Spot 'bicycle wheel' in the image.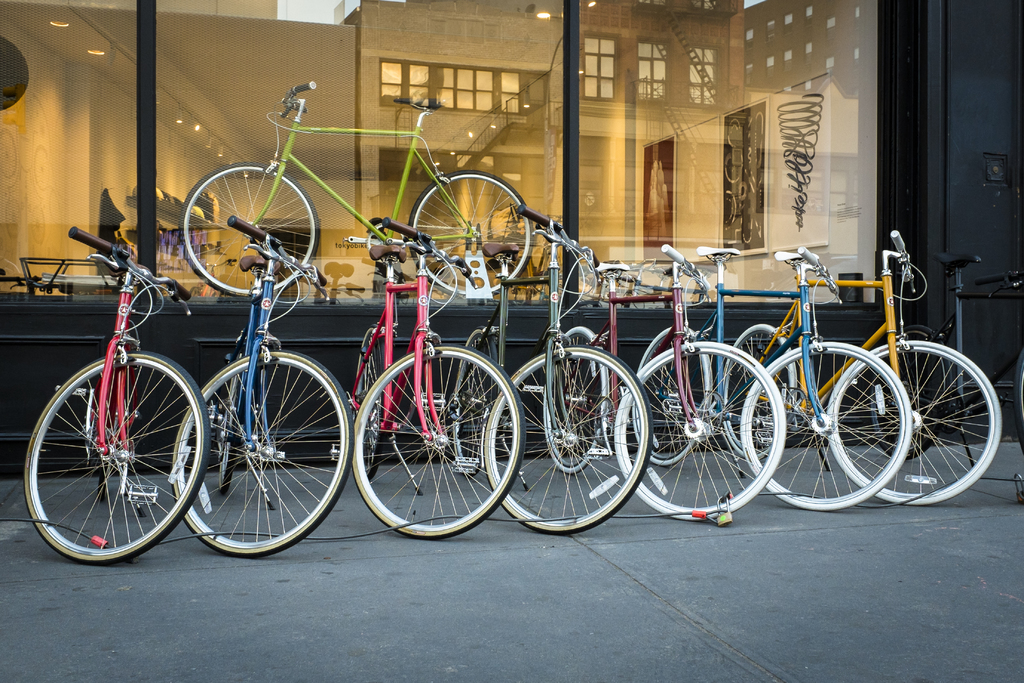
'bicycle wheel' found at {"x1": 98, "y1": 335, "x2": 128, "y2": 500}.
